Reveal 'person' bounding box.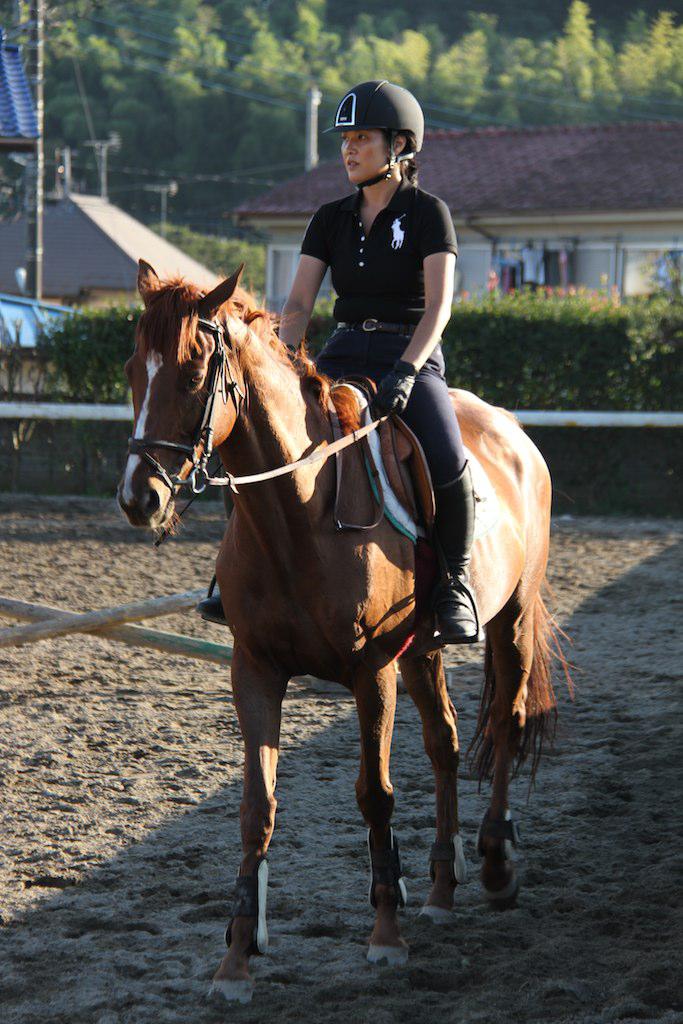
Revealed: region(193, 74, 493, 650).
